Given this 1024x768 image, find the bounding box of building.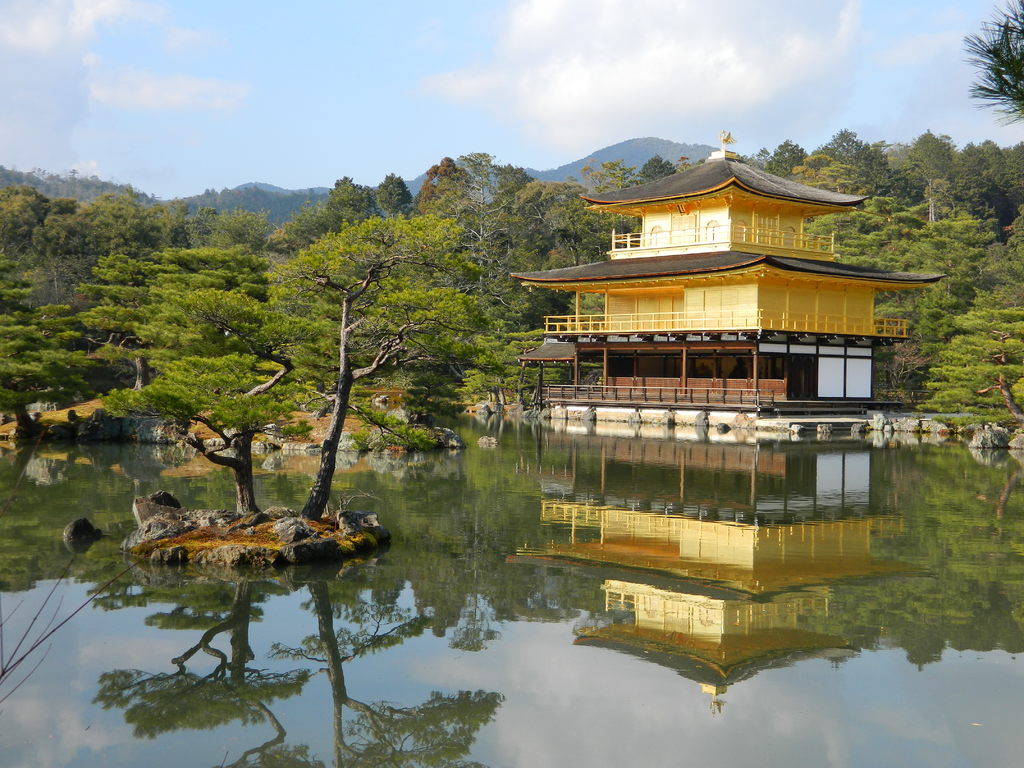
507, 122, 947, 421.
